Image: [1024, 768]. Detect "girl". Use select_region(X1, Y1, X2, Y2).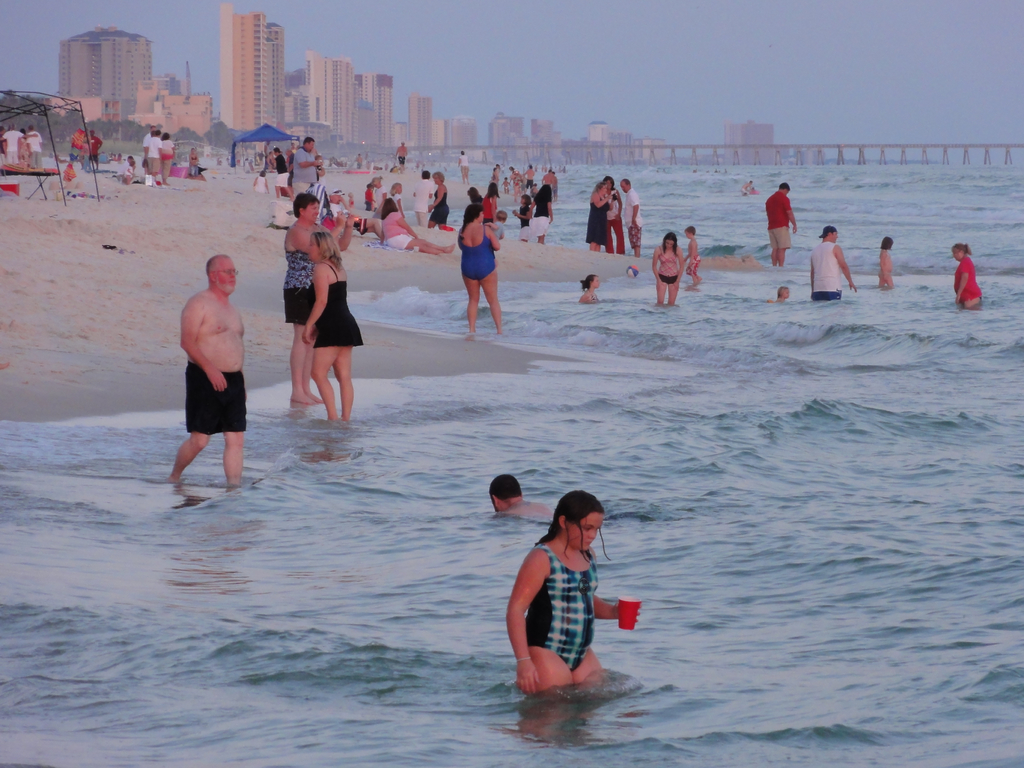
select_region(652, 236, 683, 307).
